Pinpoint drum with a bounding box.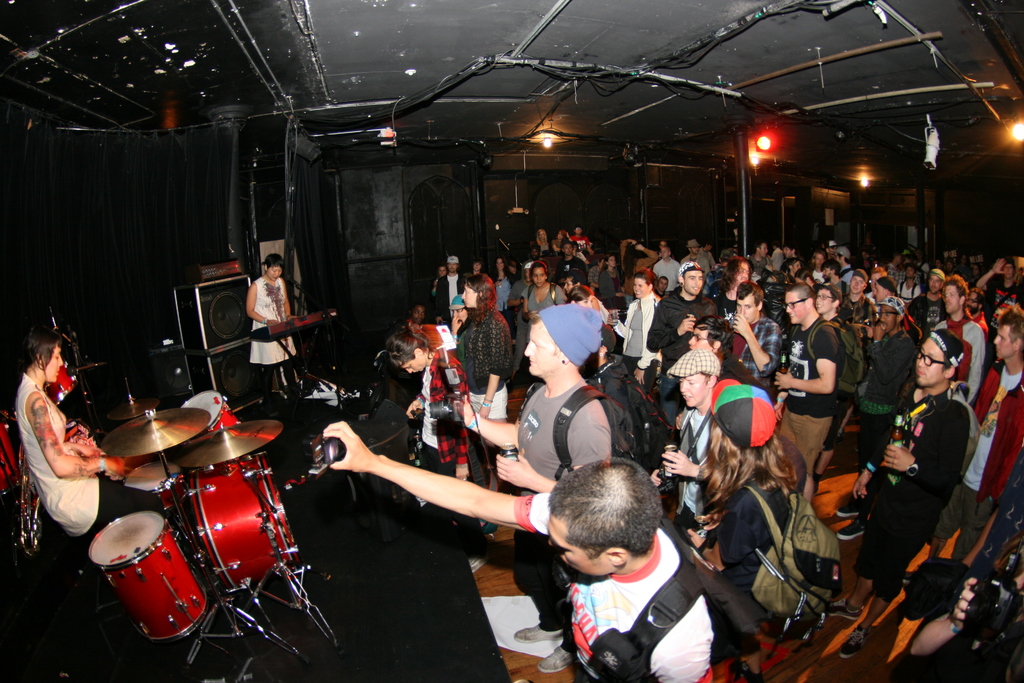
[left=0, top=409, right=20, bottom=496].
